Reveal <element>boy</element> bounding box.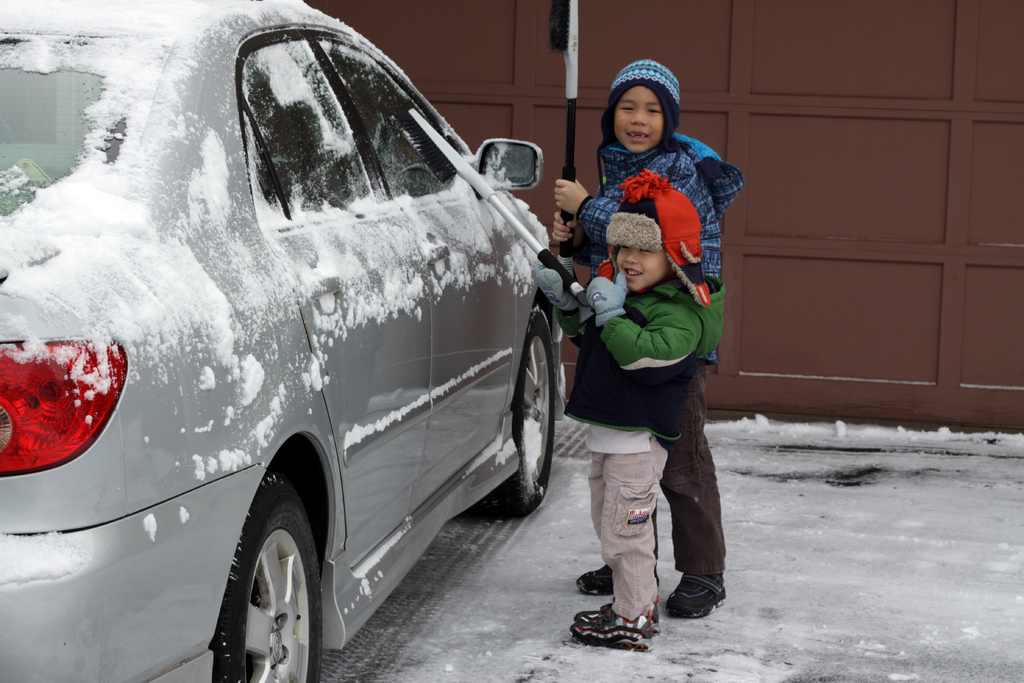
Revealed: (left=552, top=60, right=744, bottom=619).
